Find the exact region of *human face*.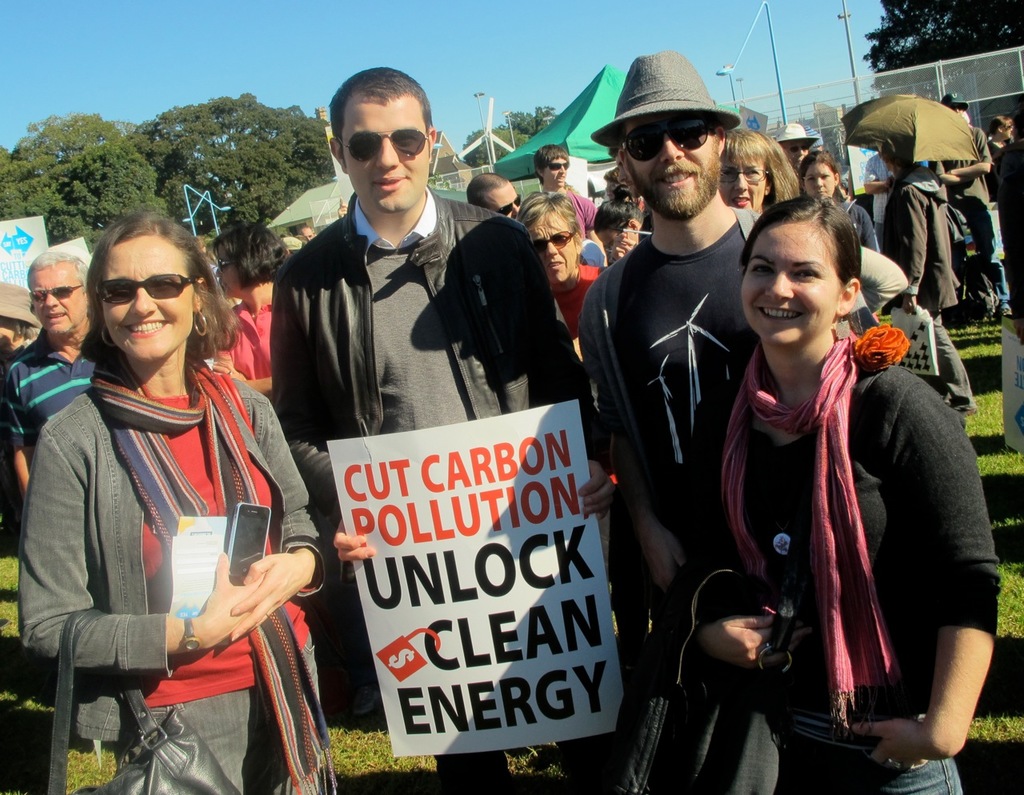
Exact region: bbox(810, 164, 842, 198).
